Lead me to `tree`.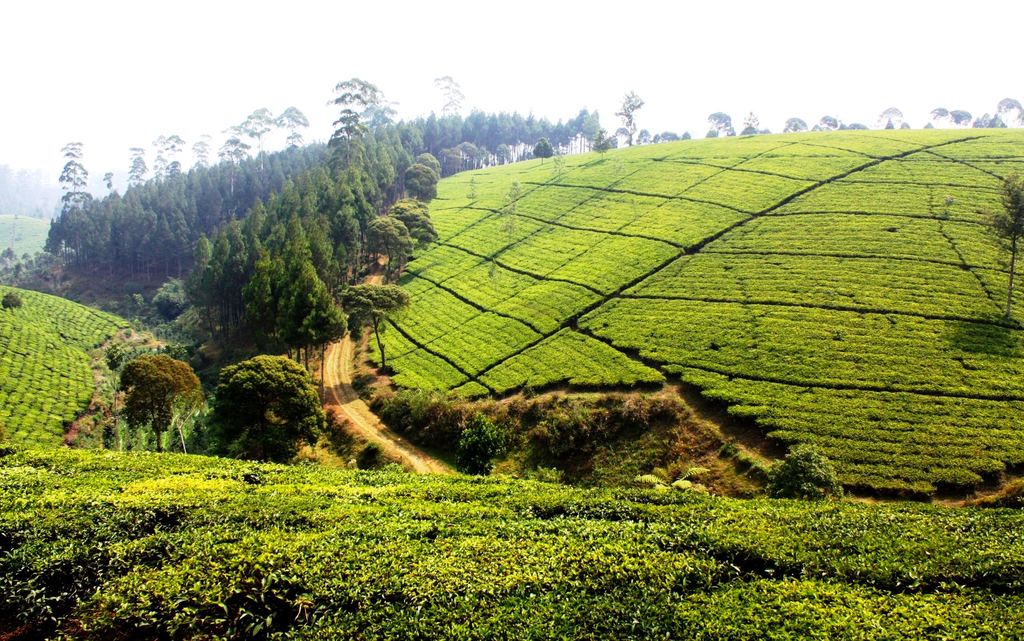
Lead to [812,116,869,130].
